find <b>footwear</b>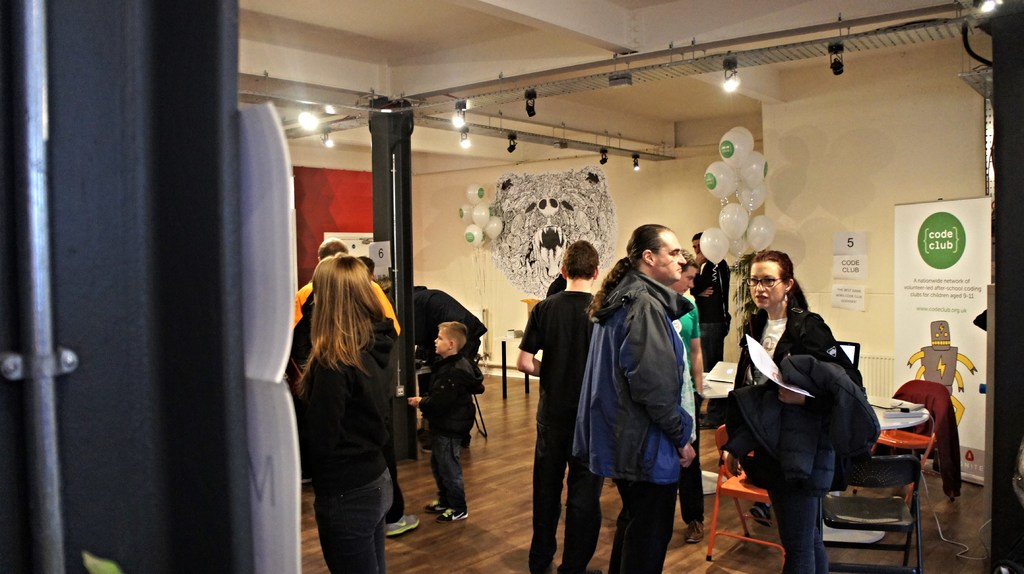
746 500 772 532
